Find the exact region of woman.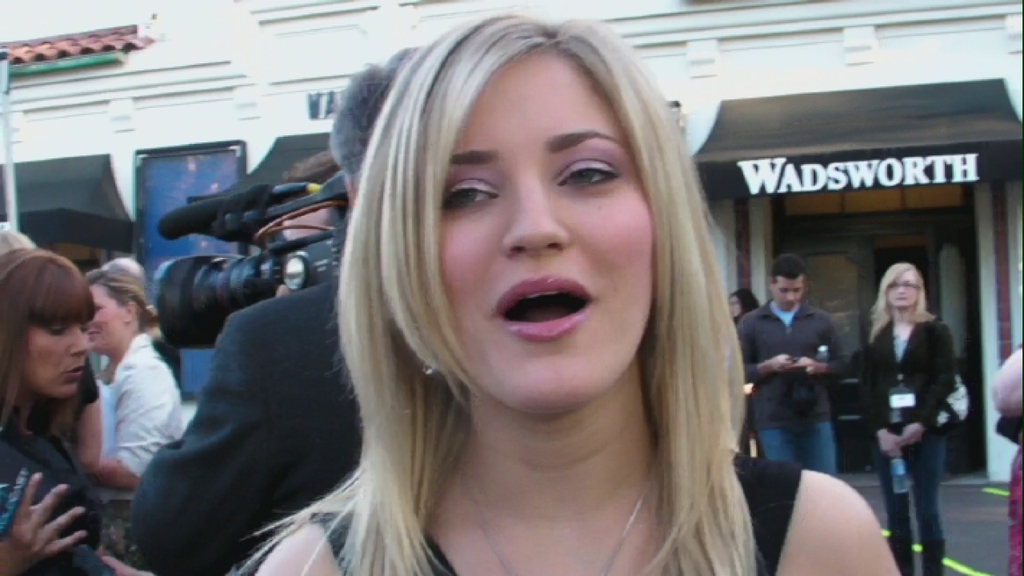
Exact region: crop(216, 11, 902, 575).
